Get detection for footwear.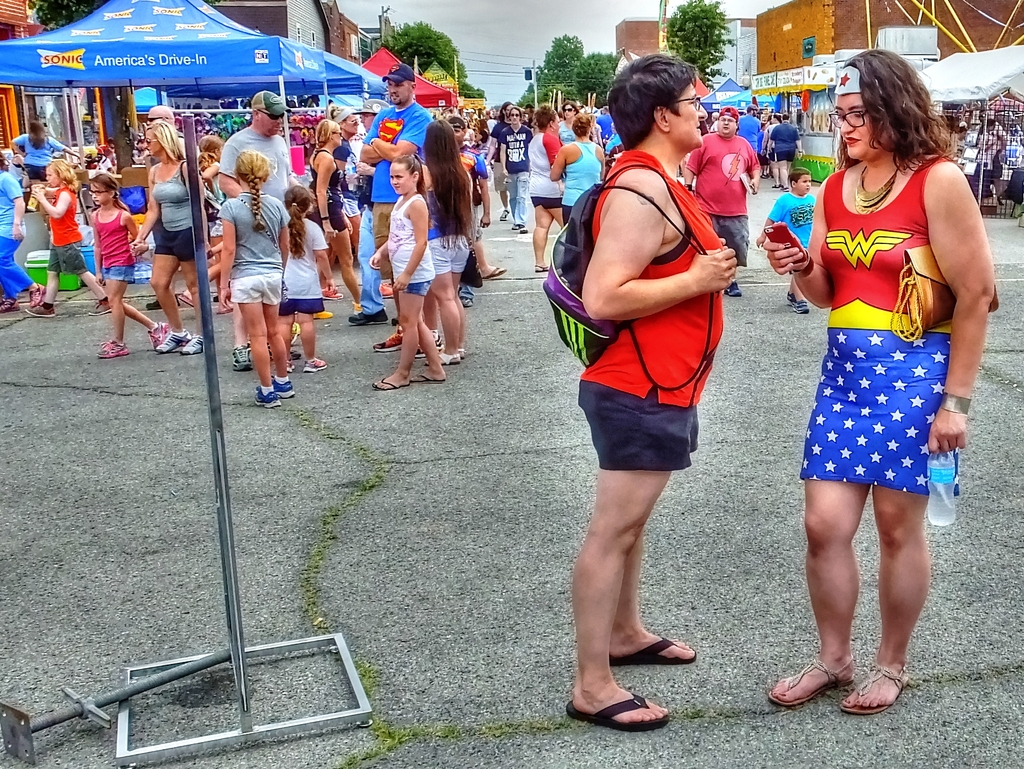
Detection: [794, 298, 810, 311].
